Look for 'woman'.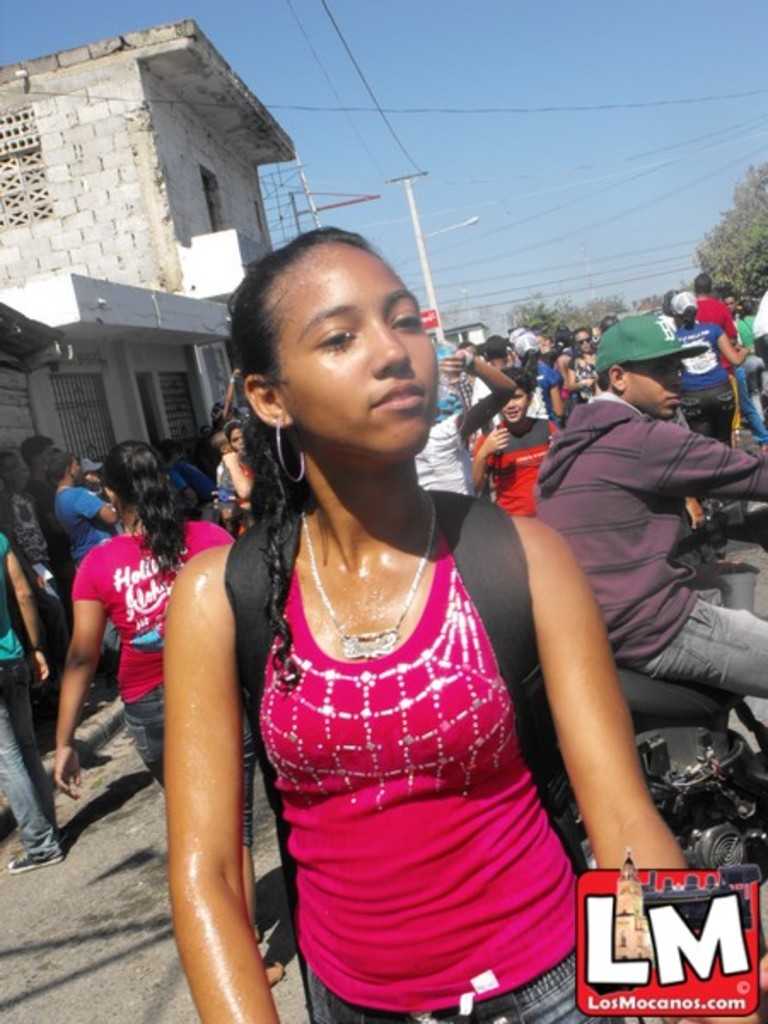
Found: select_region(55, 437, 270, 986).
